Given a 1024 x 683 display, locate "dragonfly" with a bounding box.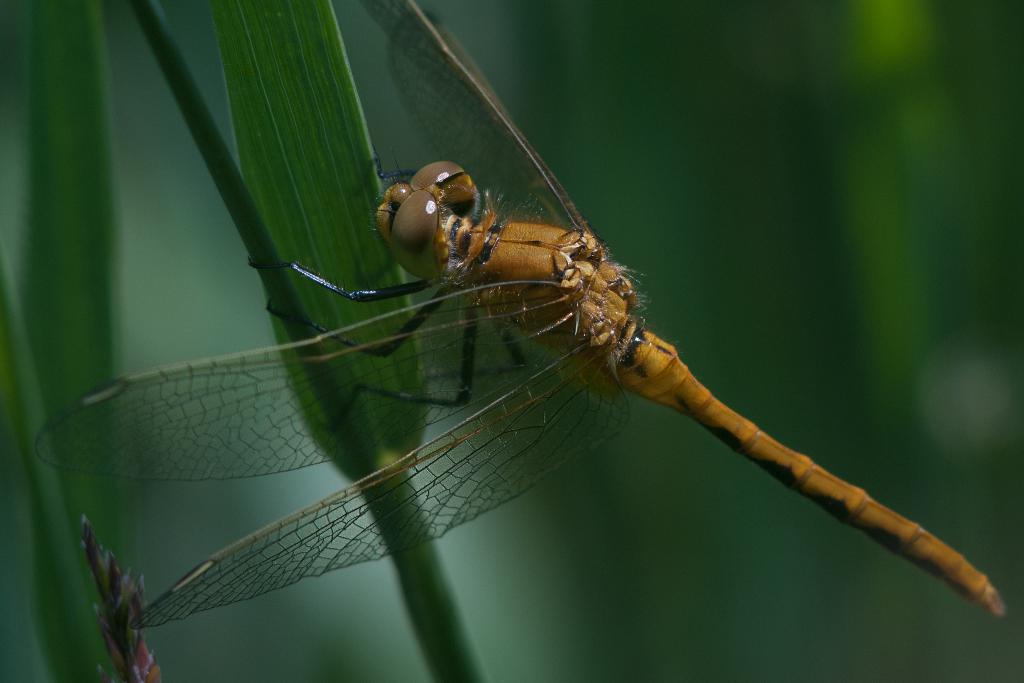
Located: bbox=[28, 0, 1009, 636].
